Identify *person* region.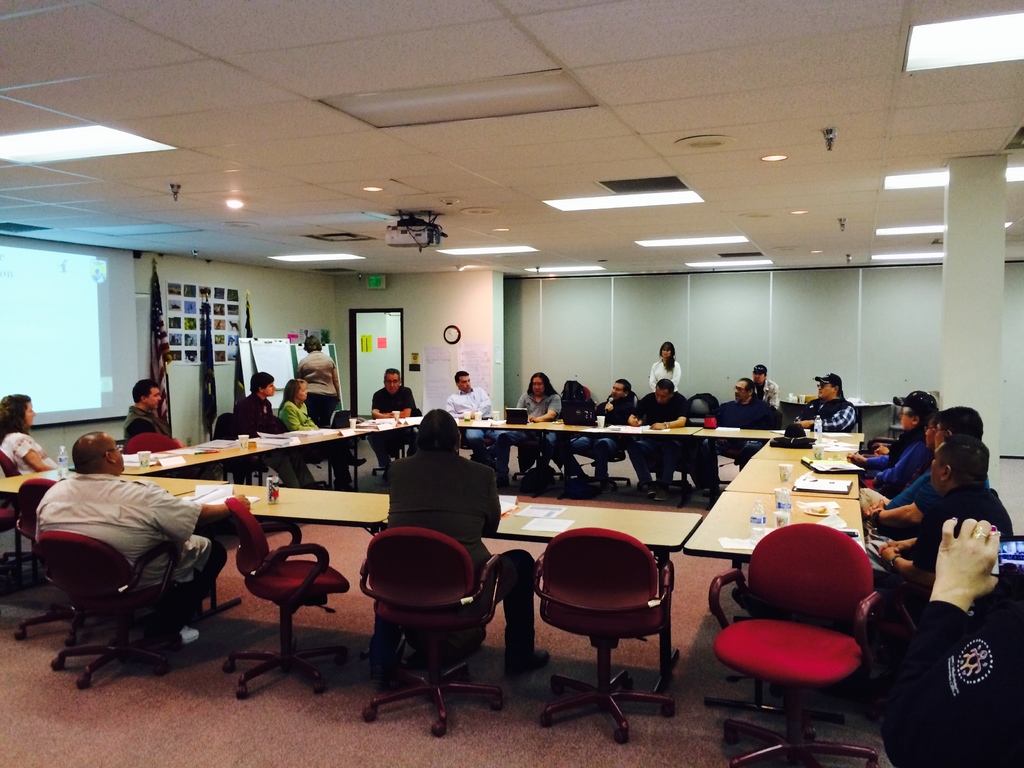
Region: locate(280, 382, 323, 430).
